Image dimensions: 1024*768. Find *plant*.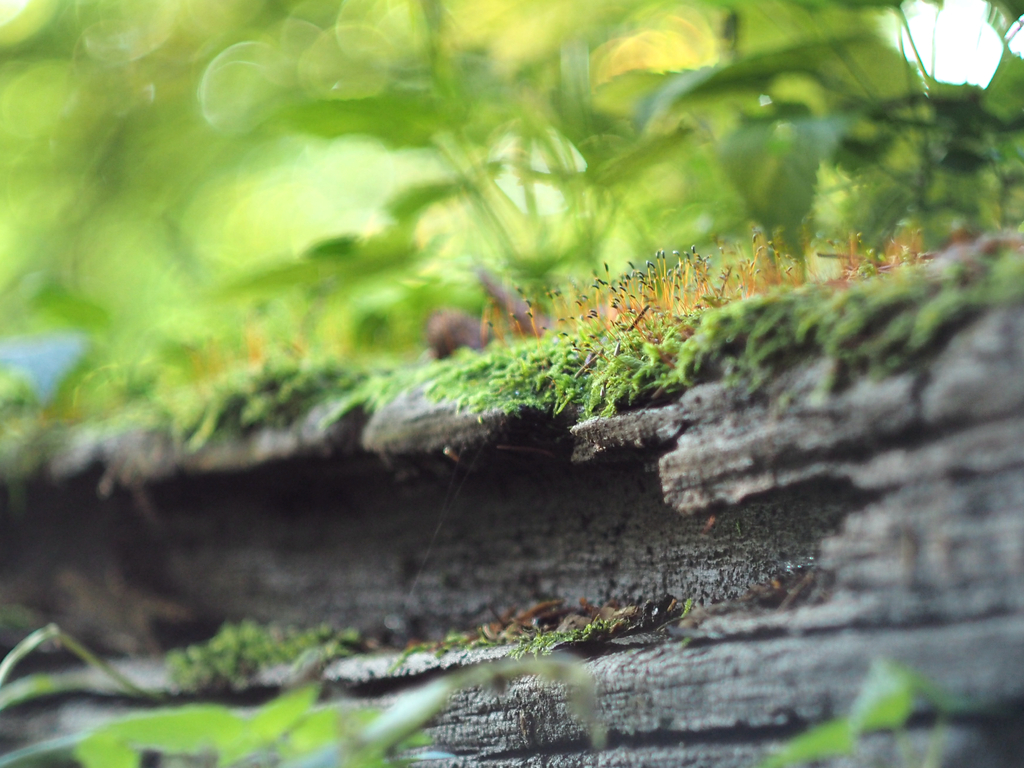
0, 614, 177, 767.
